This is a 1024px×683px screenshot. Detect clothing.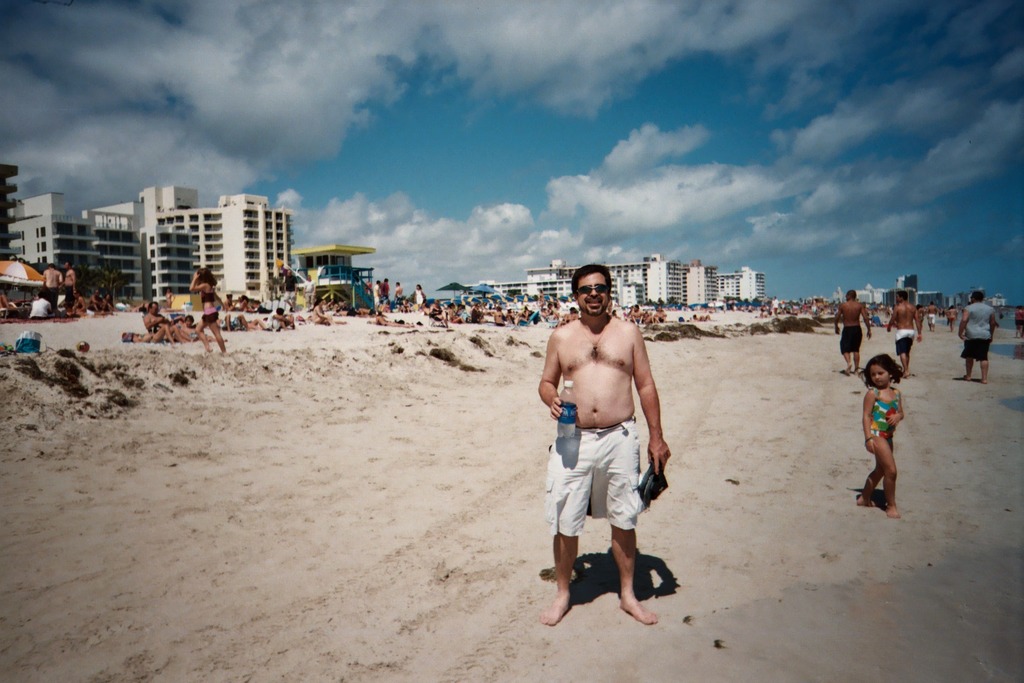
x1=896 y1=325 x2=912 y2=352.
